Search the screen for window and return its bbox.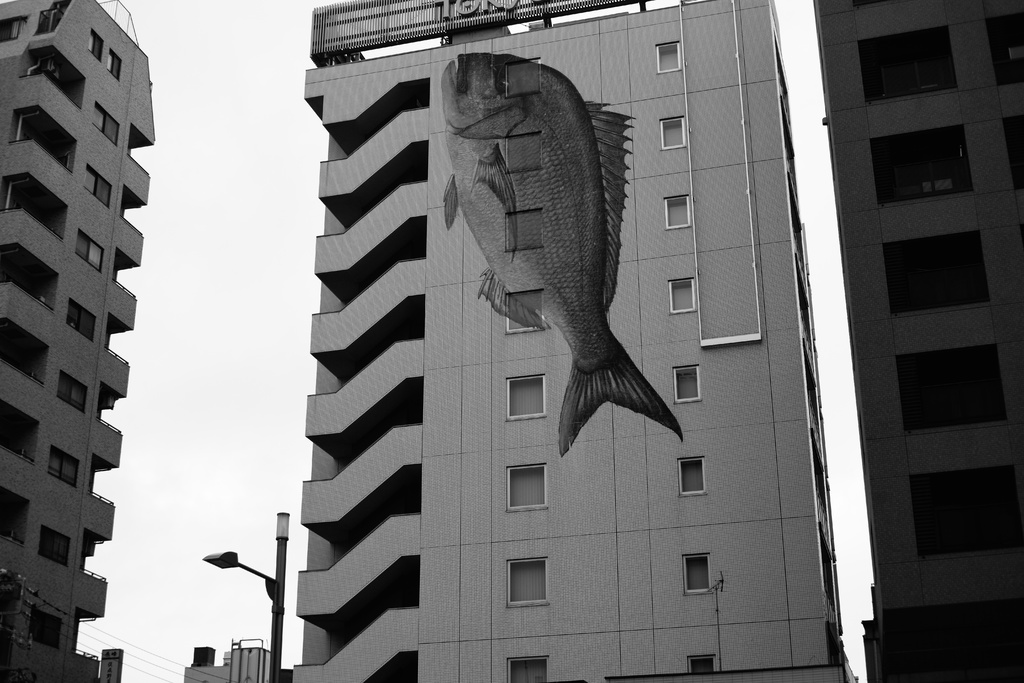
Found: box=[107, 53, 124, 81].
